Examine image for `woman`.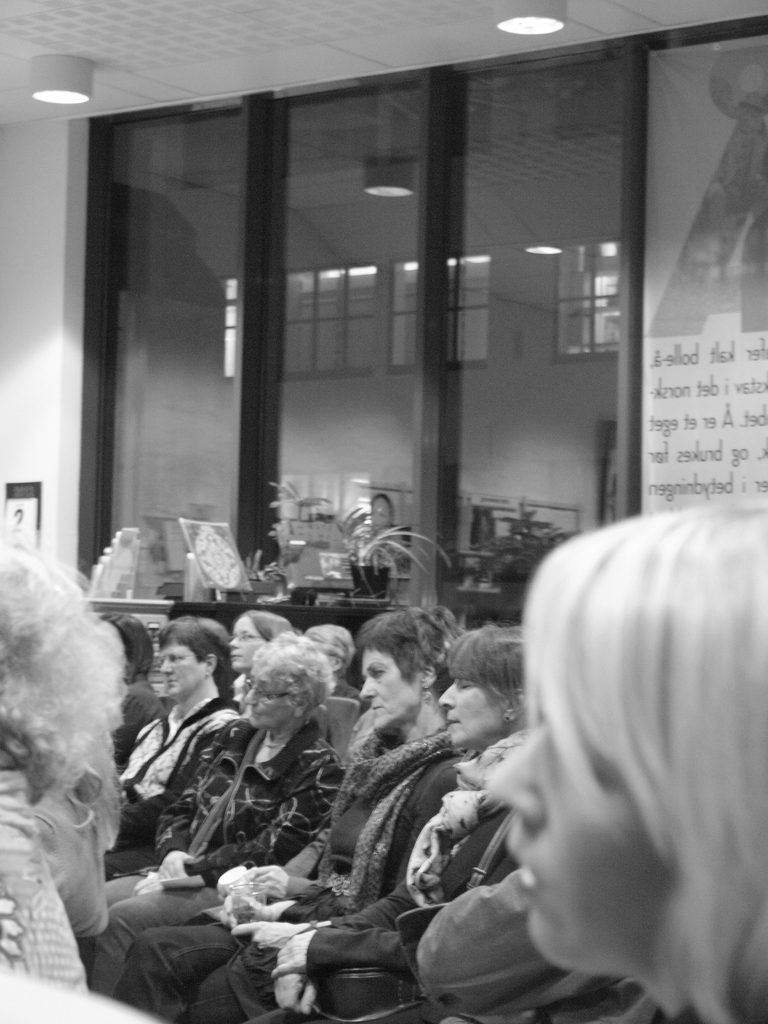
Examination result: select_region(81, 623, 255, 882).
